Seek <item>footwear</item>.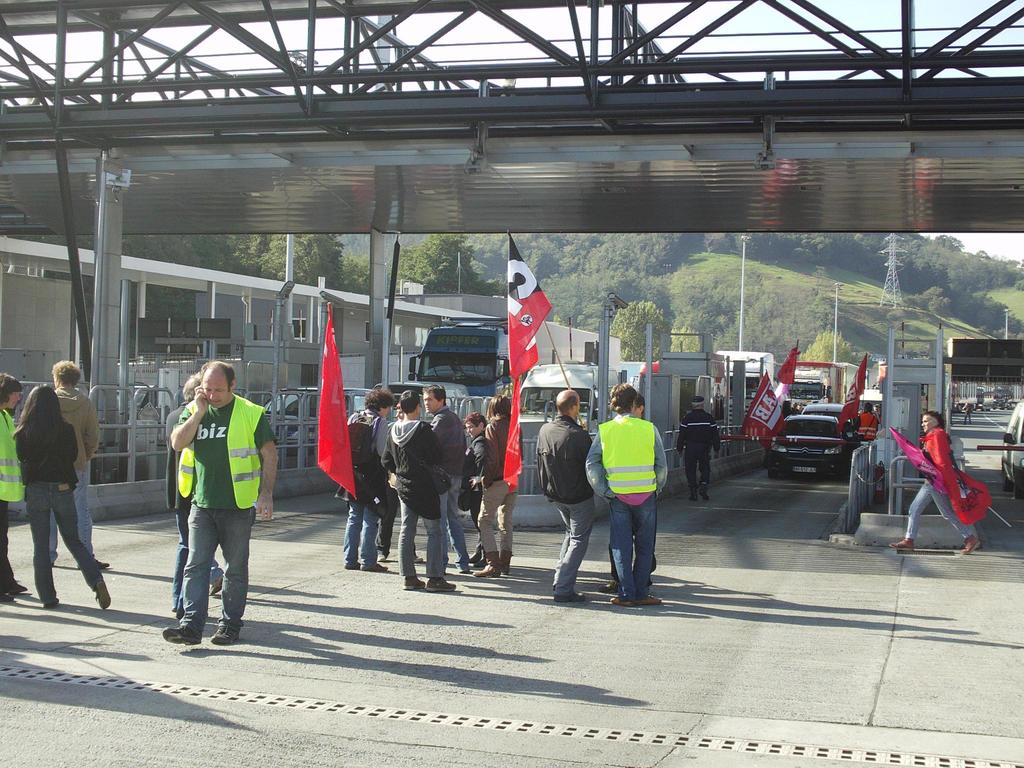
region(344, 559, 362, 569).
